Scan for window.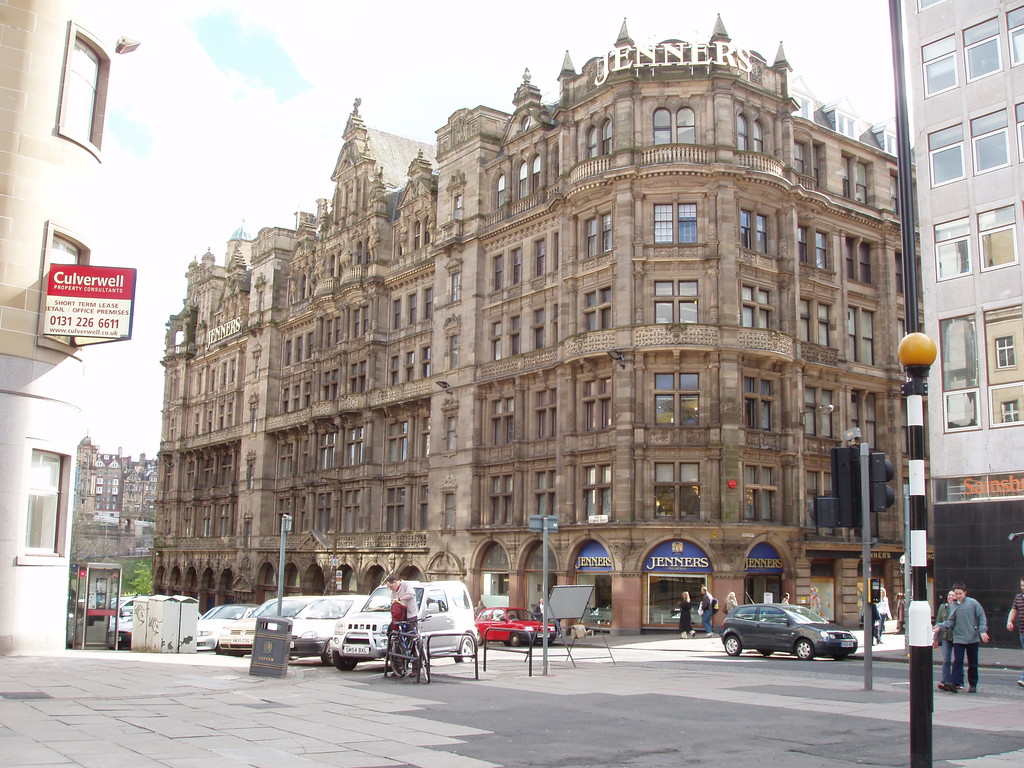
Scan result: <bbox>50, 237, 79, 347</bbox>.
